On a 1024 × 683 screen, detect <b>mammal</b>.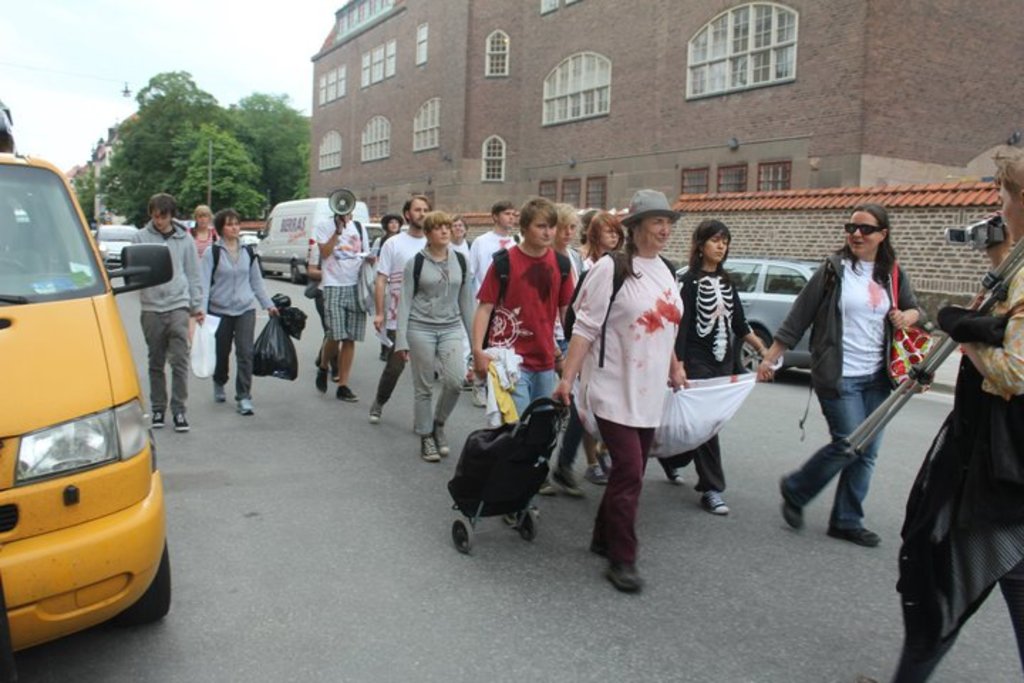
select_region(128, 194, 202, 433).
